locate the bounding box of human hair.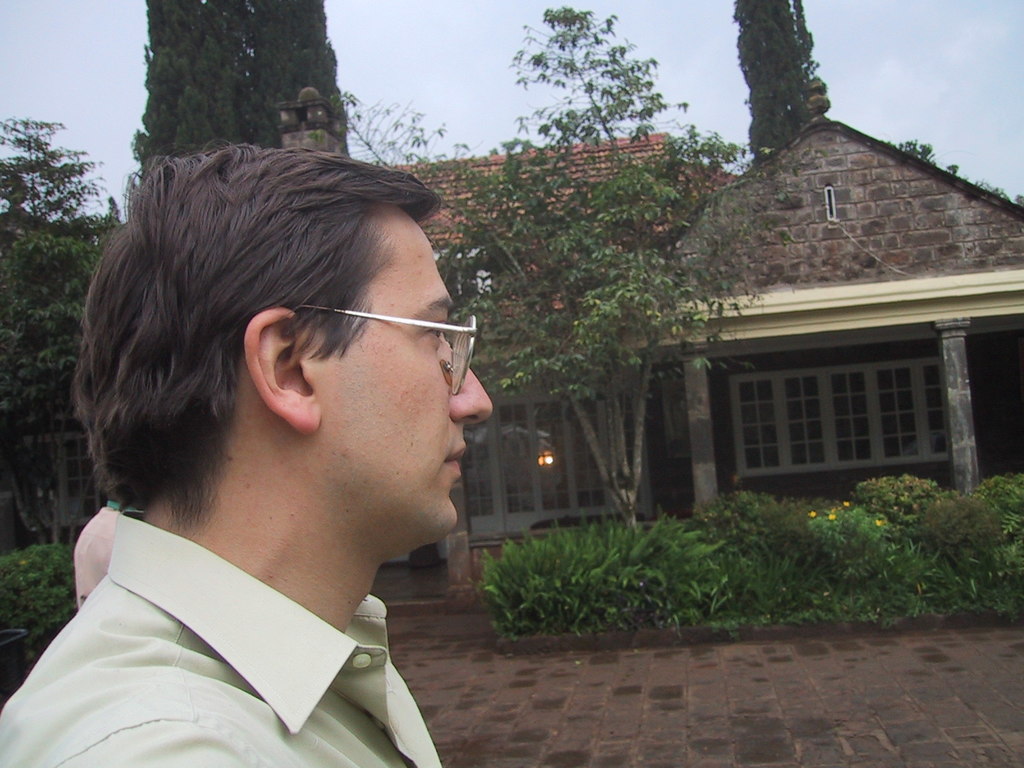
Bounding box: x1=88, y1=136, x2=468, y2=565.
